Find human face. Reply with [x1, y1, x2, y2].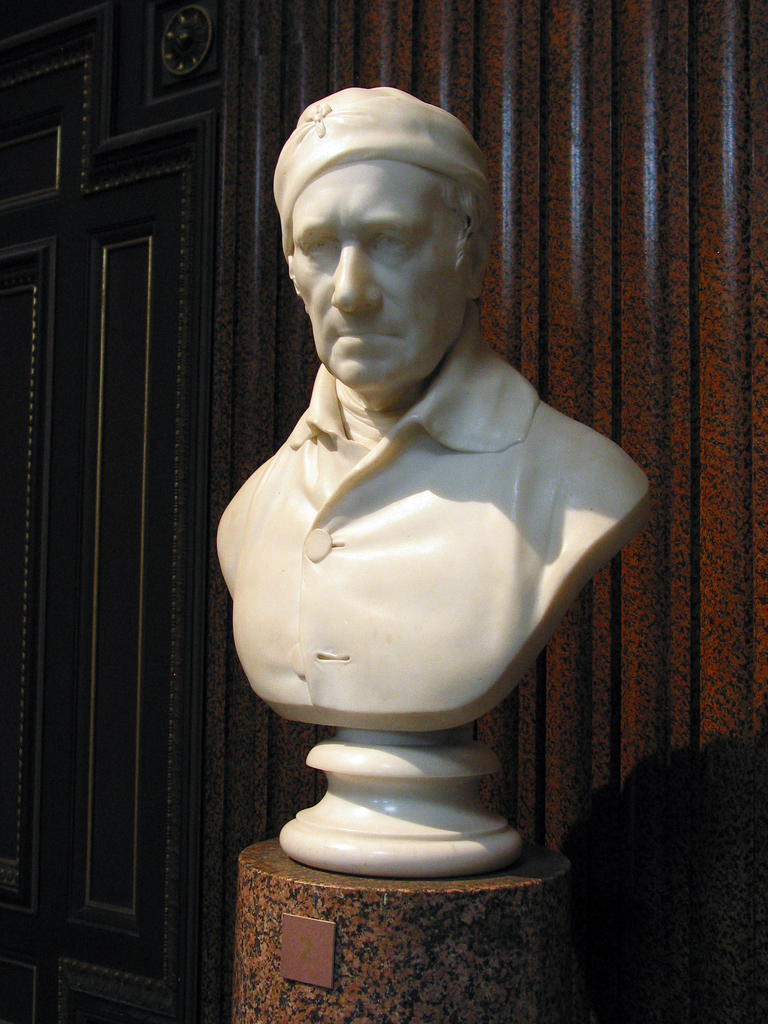
[289, 158, 455, 396].
